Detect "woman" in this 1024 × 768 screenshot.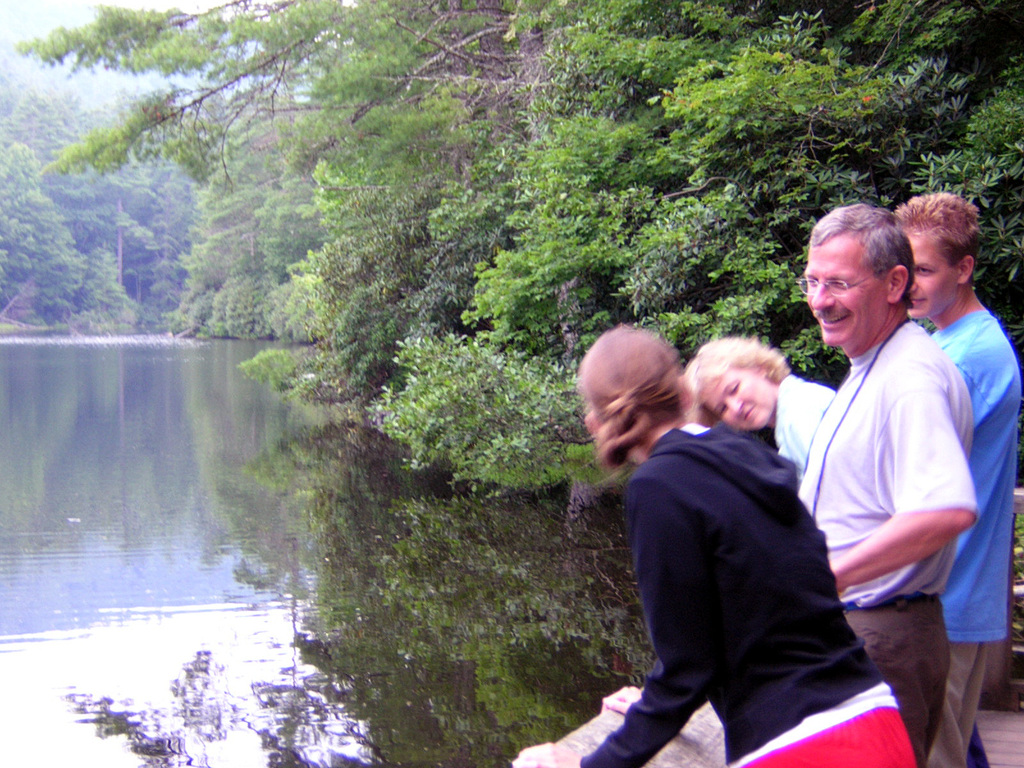
Detection: [678,326,836,479].
